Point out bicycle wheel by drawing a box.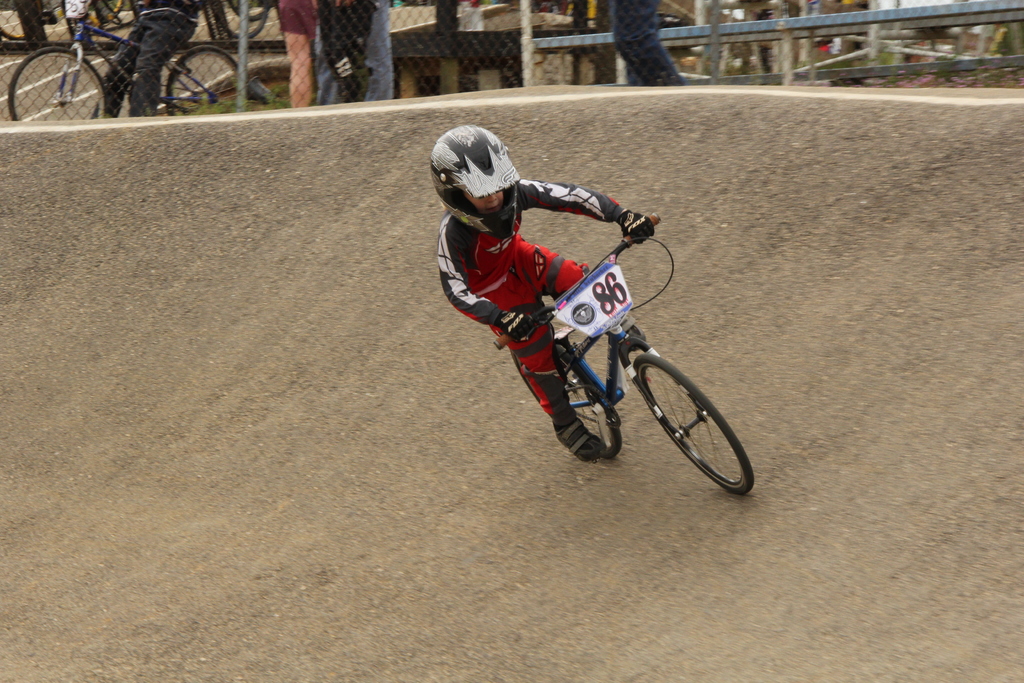
l=631, t=344, r=749, b=488.
